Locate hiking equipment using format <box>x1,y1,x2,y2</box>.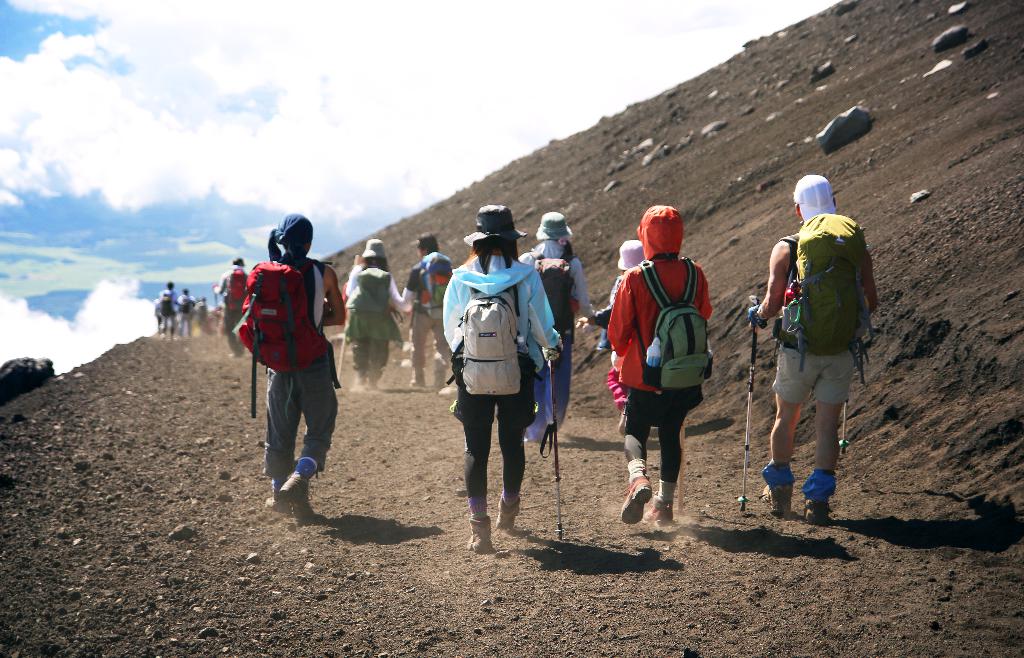
<box>743,303,759,514</box>.
